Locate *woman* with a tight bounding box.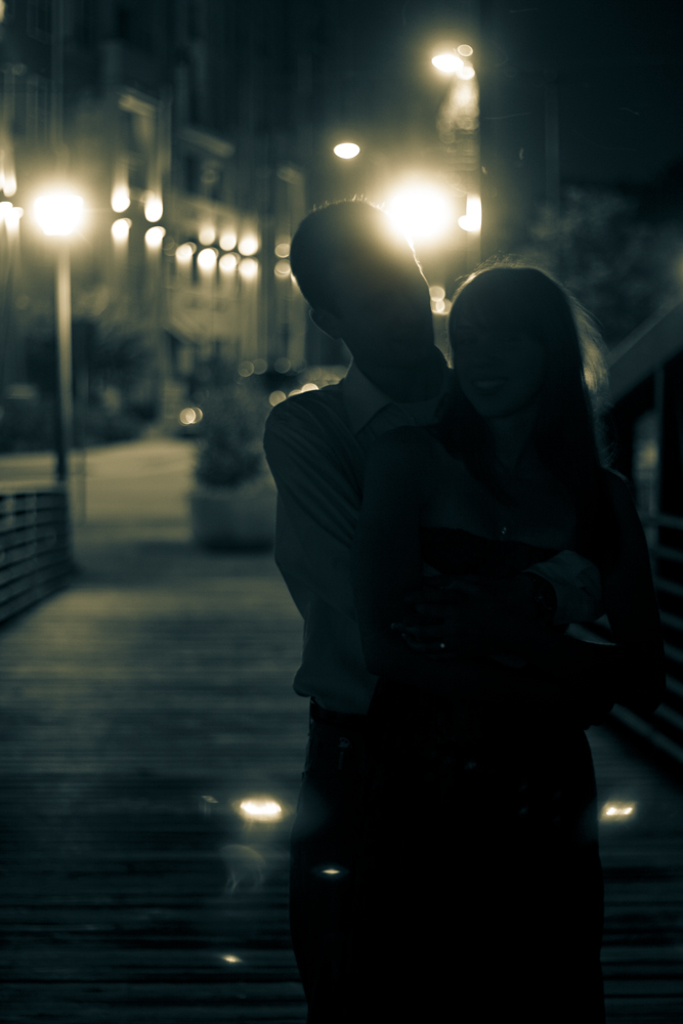
BBox(352, 255, 639, 1023).
